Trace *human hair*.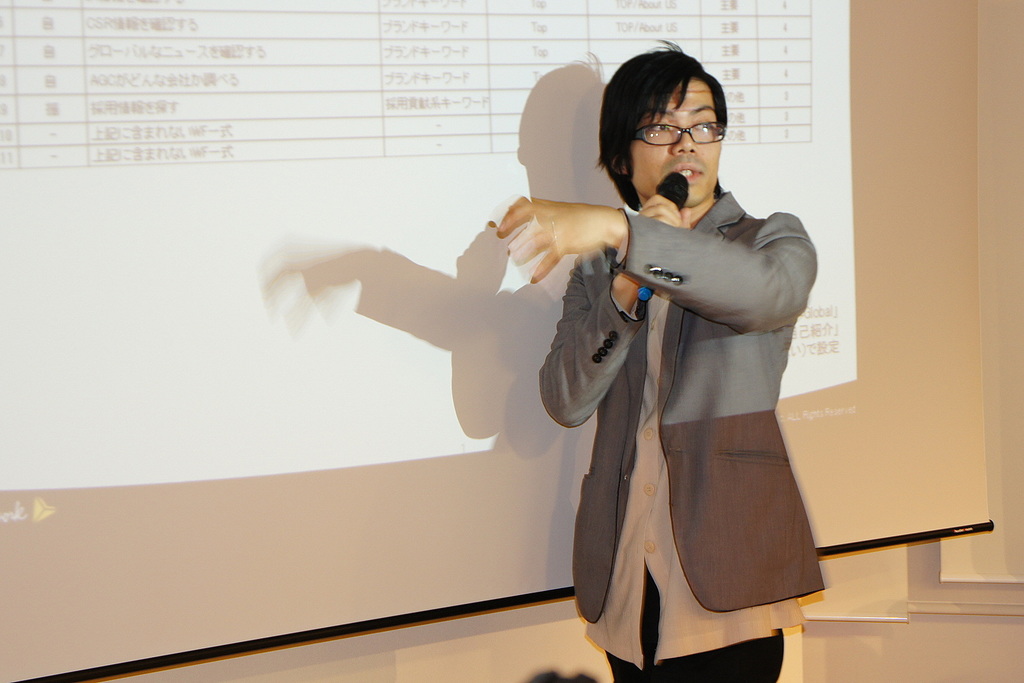
Traced to bbox=(591, 33, 729, 212).
